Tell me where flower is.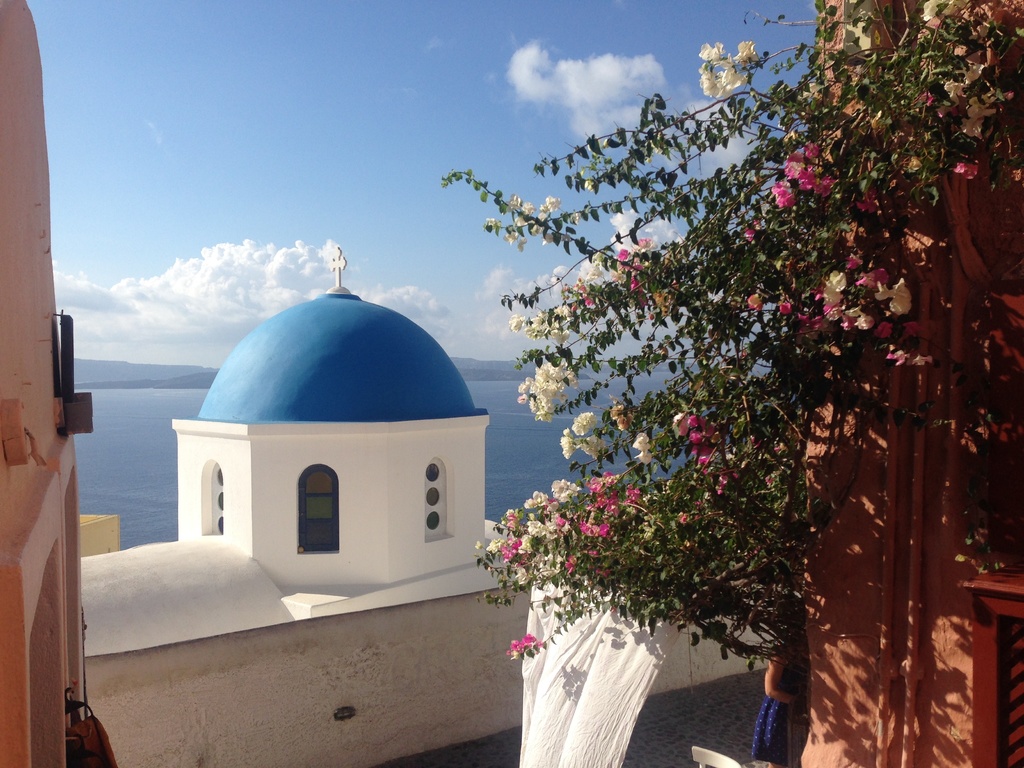
flower is at (left=779, top=299, right=805, bottom=323).
